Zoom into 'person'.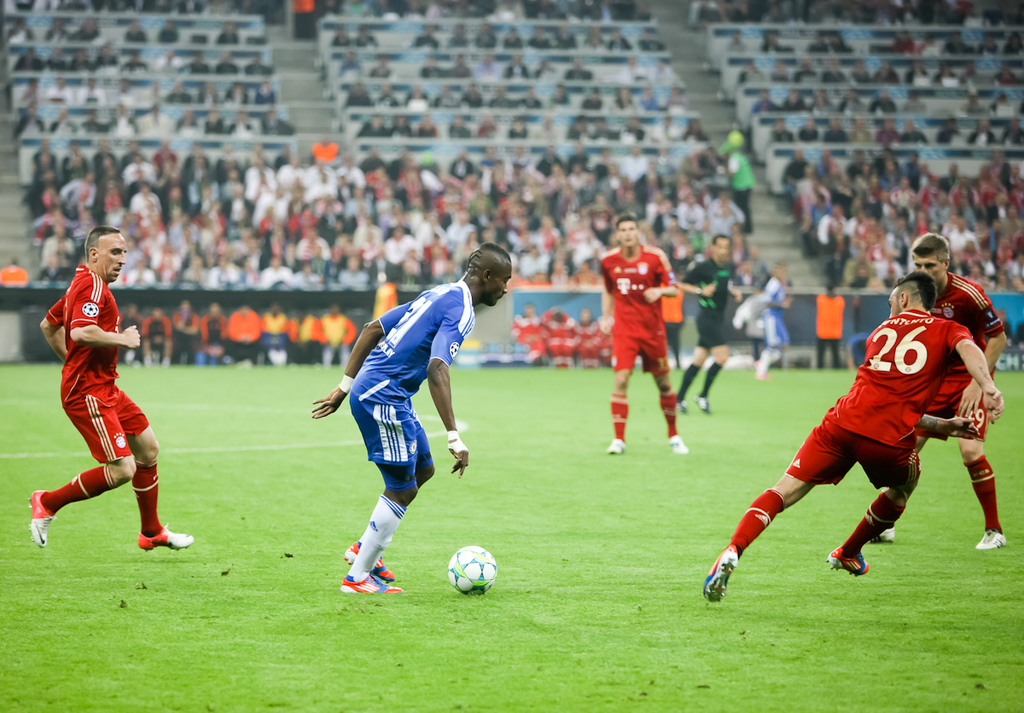
Zoom target: l=42, t=222, r=198, b=551.
